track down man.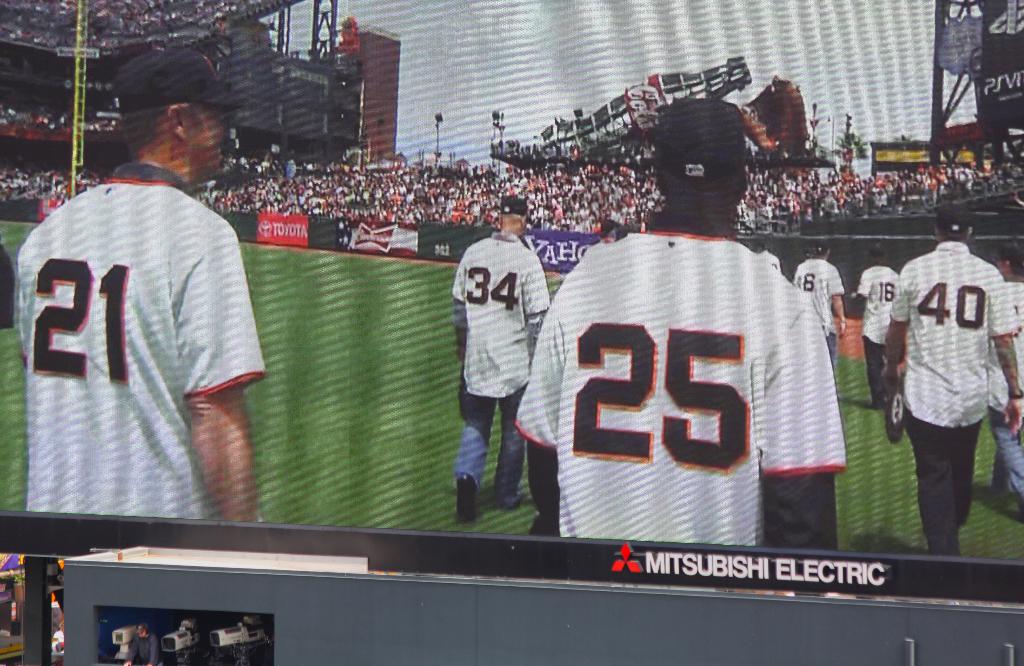
Tracked to [left=791, top=238, right=840, bottom=364].
